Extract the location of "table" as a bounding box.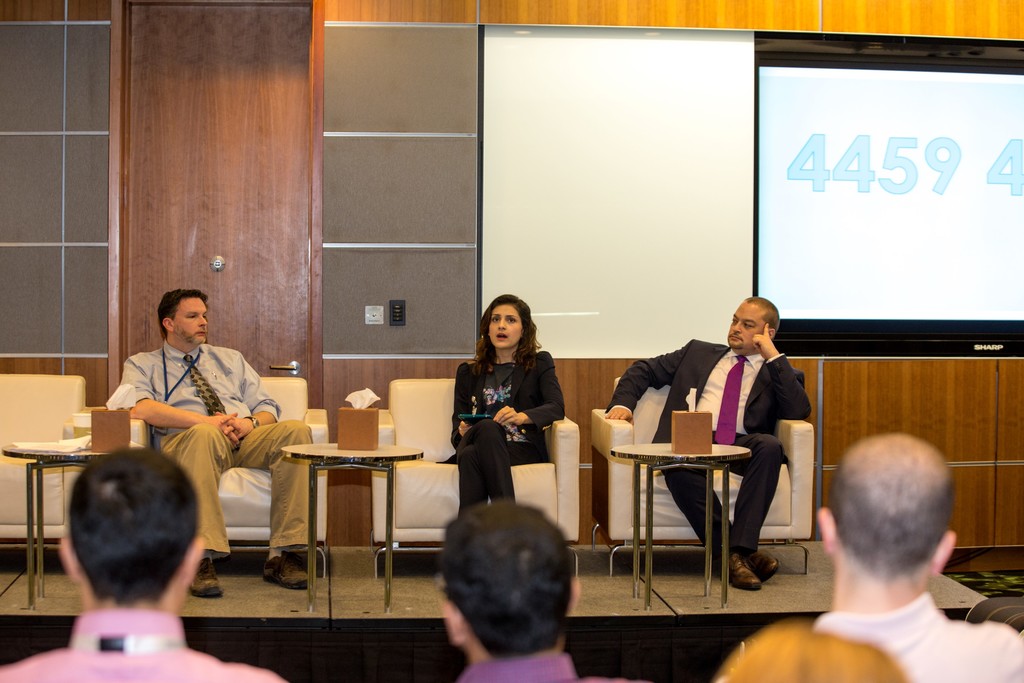
crop(0, 436, 101, 606).
